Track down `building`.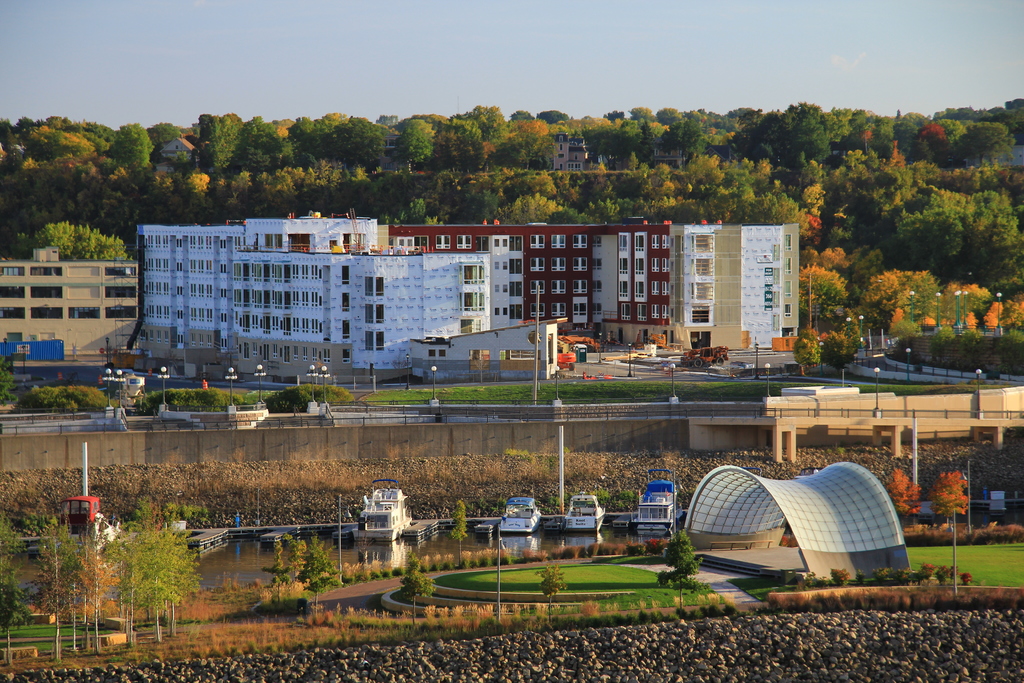
Tracked to region(0, 247, 140, 349).
